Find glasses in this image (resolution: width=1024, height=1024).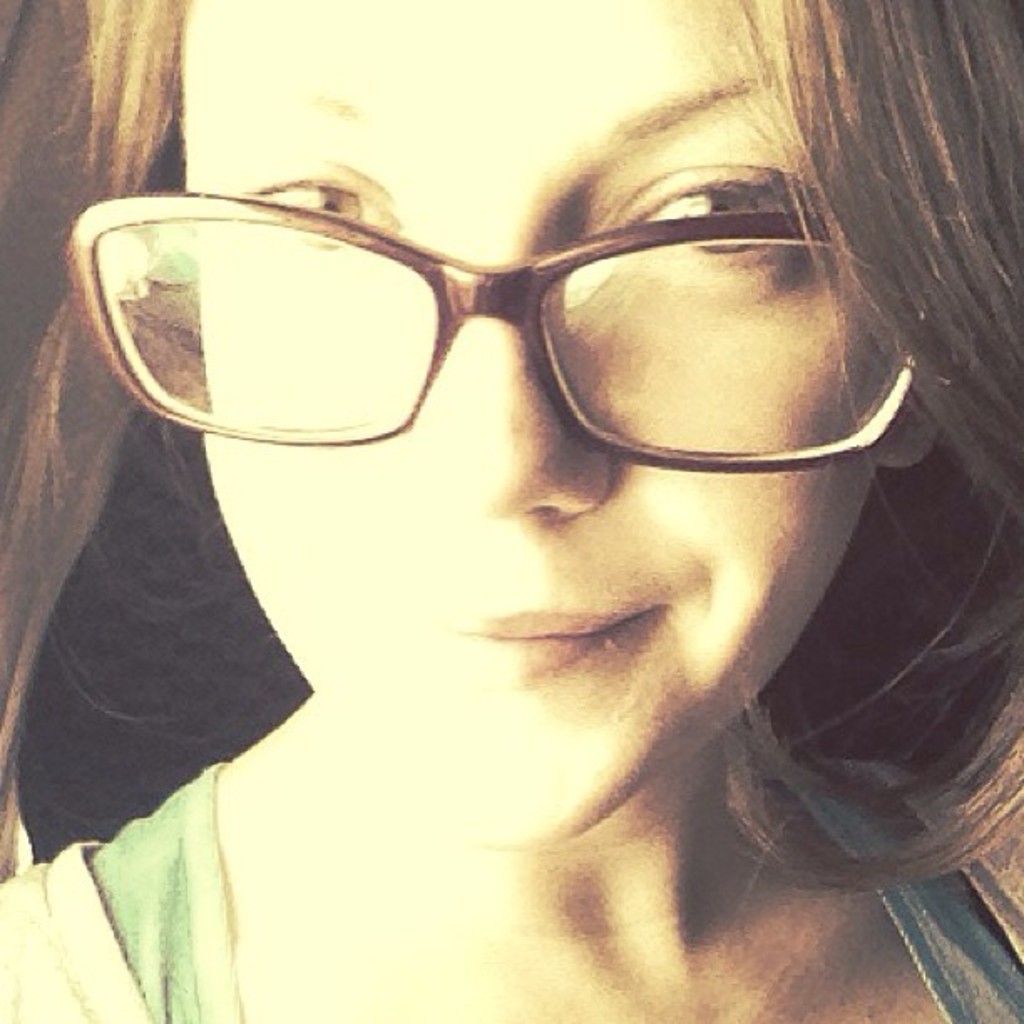
BBox(64, 191, 922, 480).
